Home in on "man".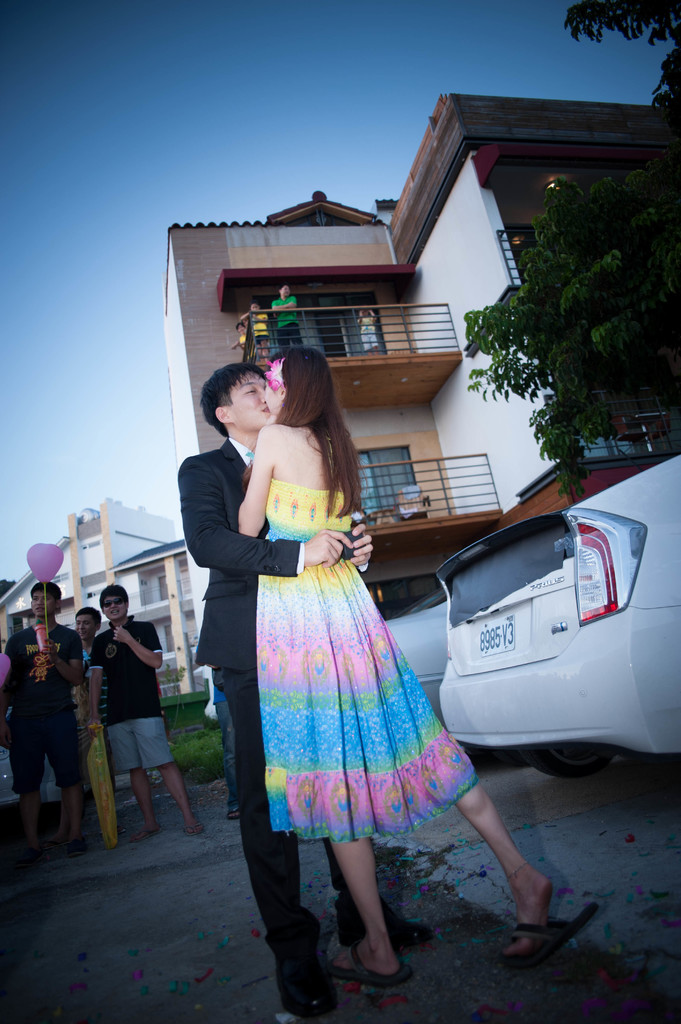
Homed in at <bbox>79, 595, 177, 845</bbox>.
